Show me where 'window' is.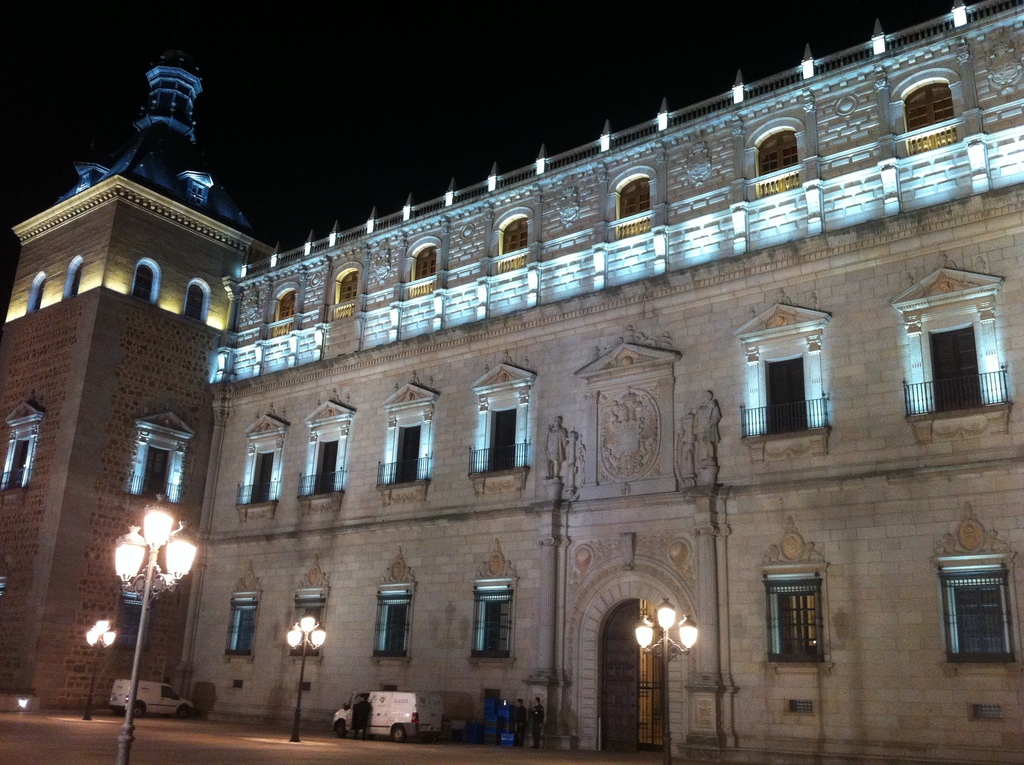
'window' is at x1=759 y1=132 x2=799 y2=178.
